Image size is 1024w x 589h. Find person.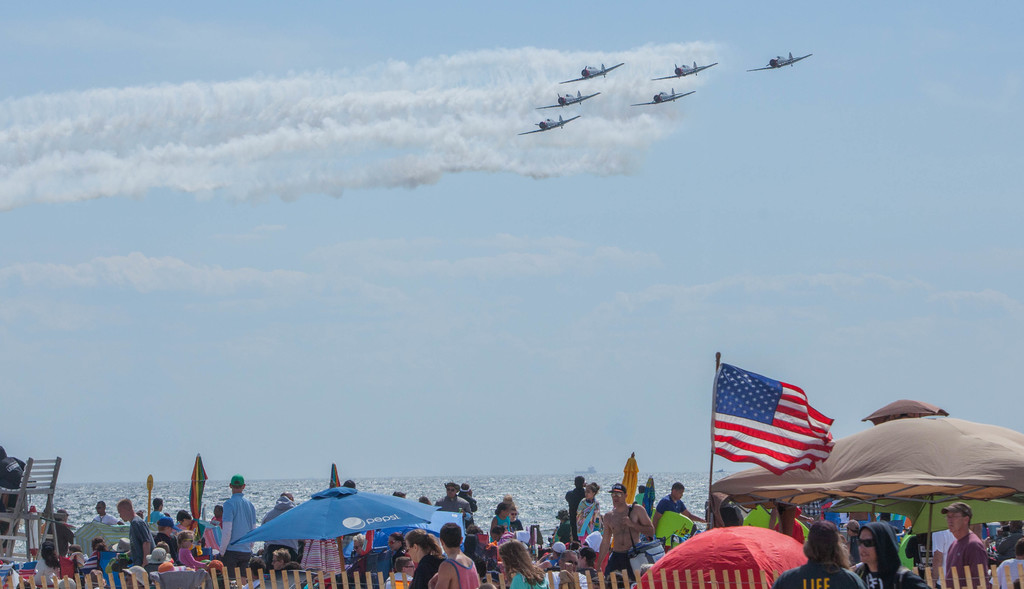
bbox(653, 483, 712, 541).
